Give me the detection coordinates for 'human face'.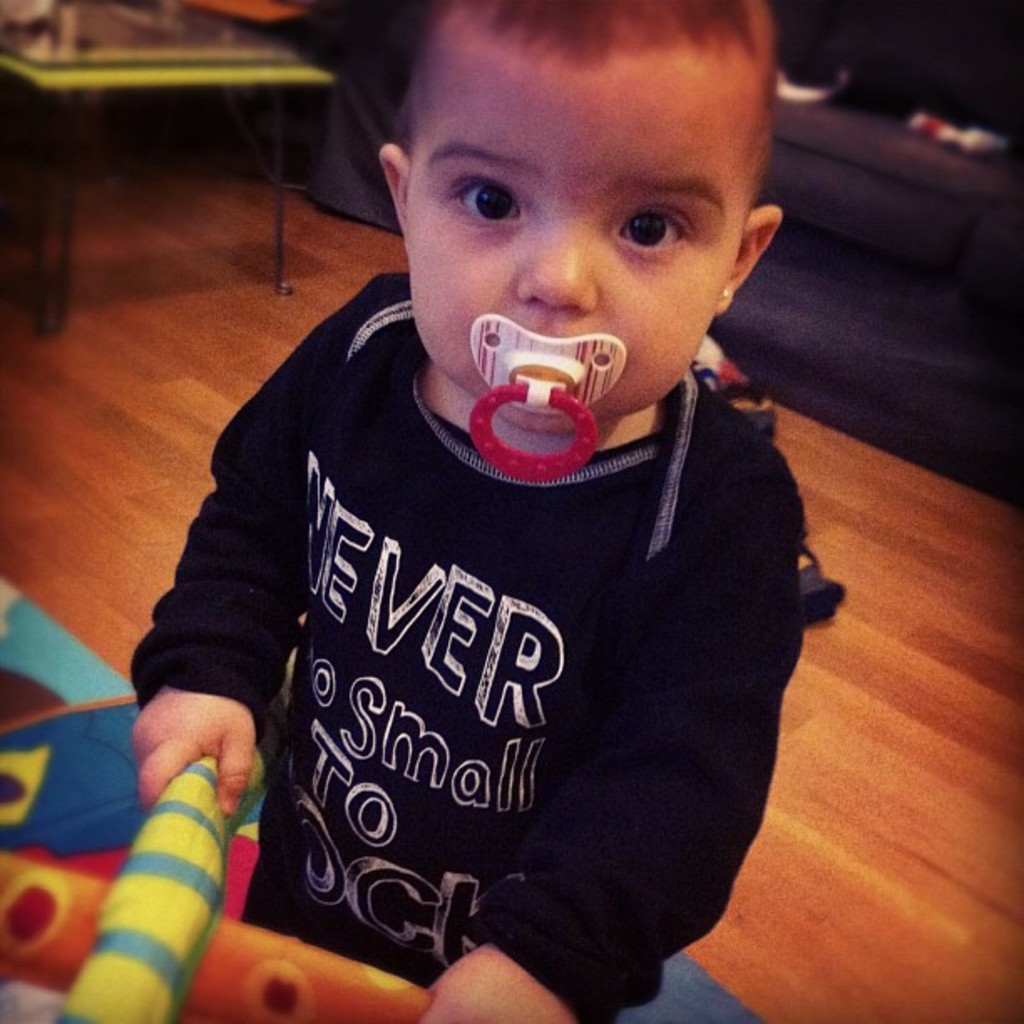
403/28/751/433.
